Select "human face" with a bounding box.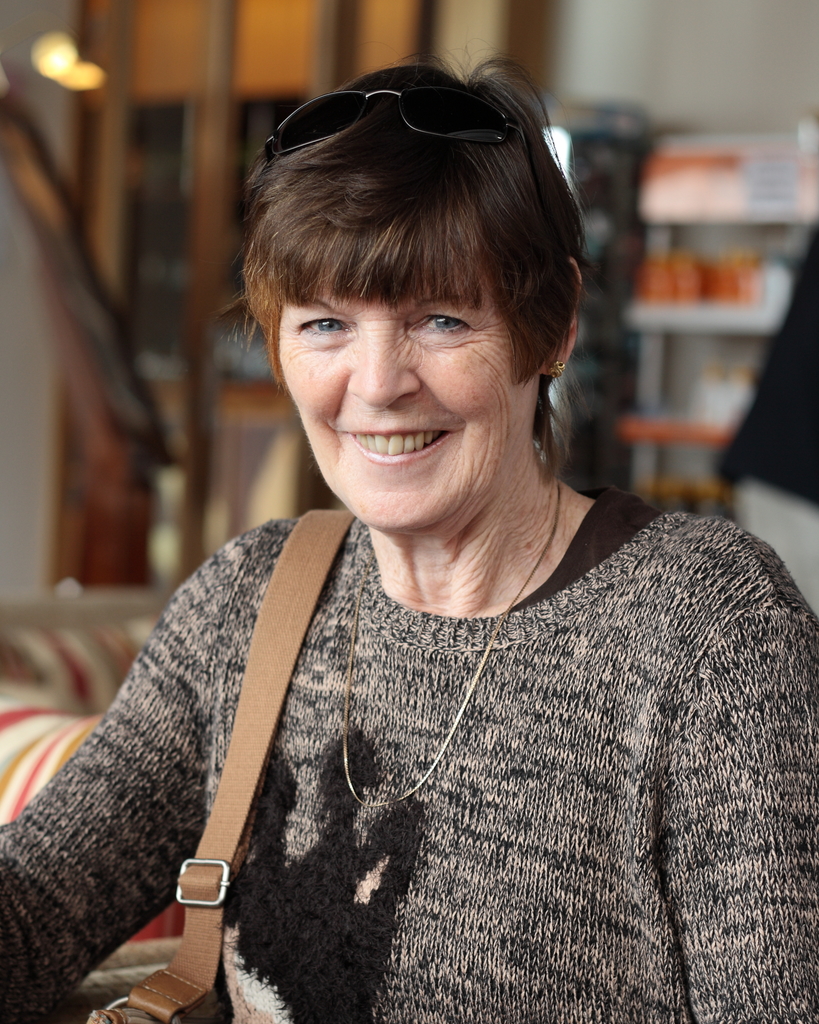
{"left": 277, "top": 263, "right": 542, "bottom": 552}.
